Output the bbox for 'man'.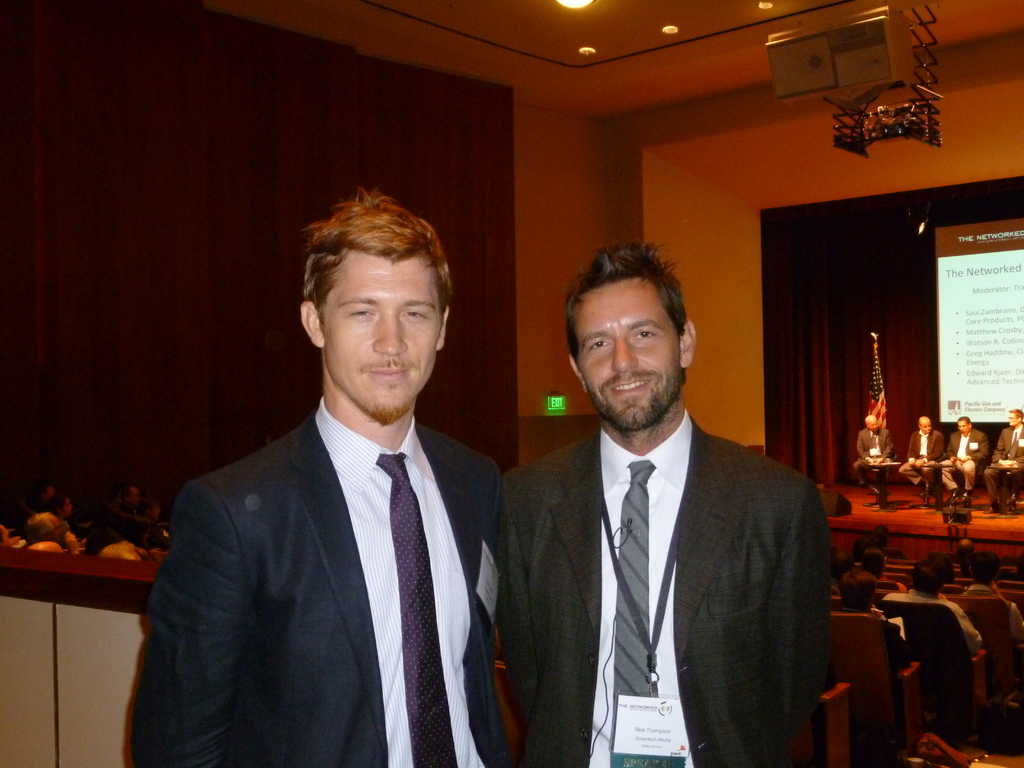
crop(856, 545, 905, 590).
